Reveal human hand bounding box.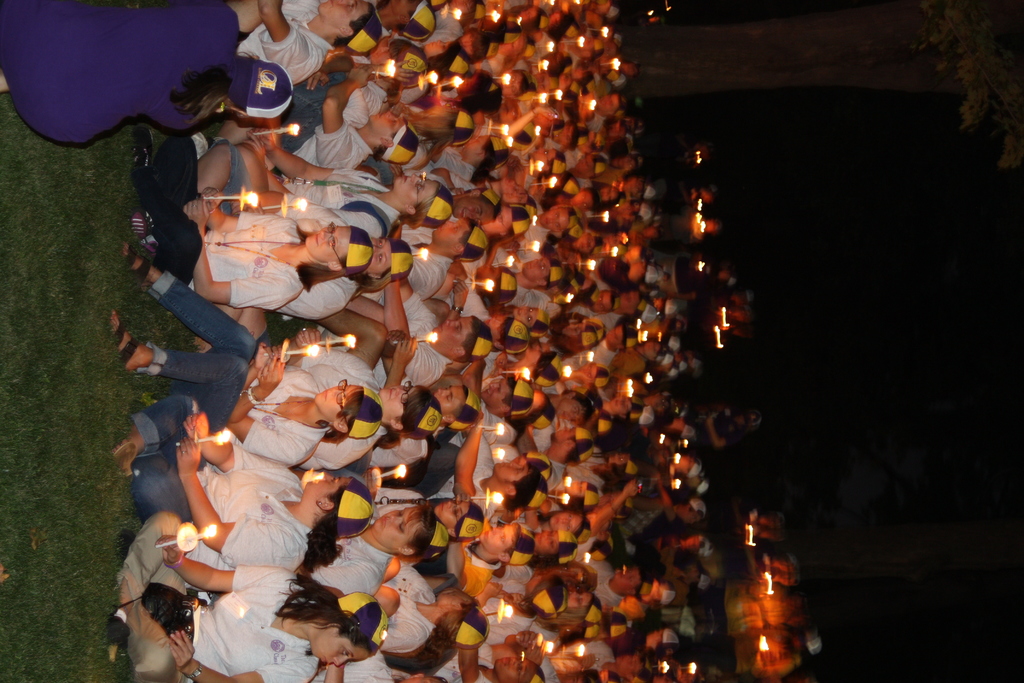
Revealed: bbox(362, 463, 381, 497).
